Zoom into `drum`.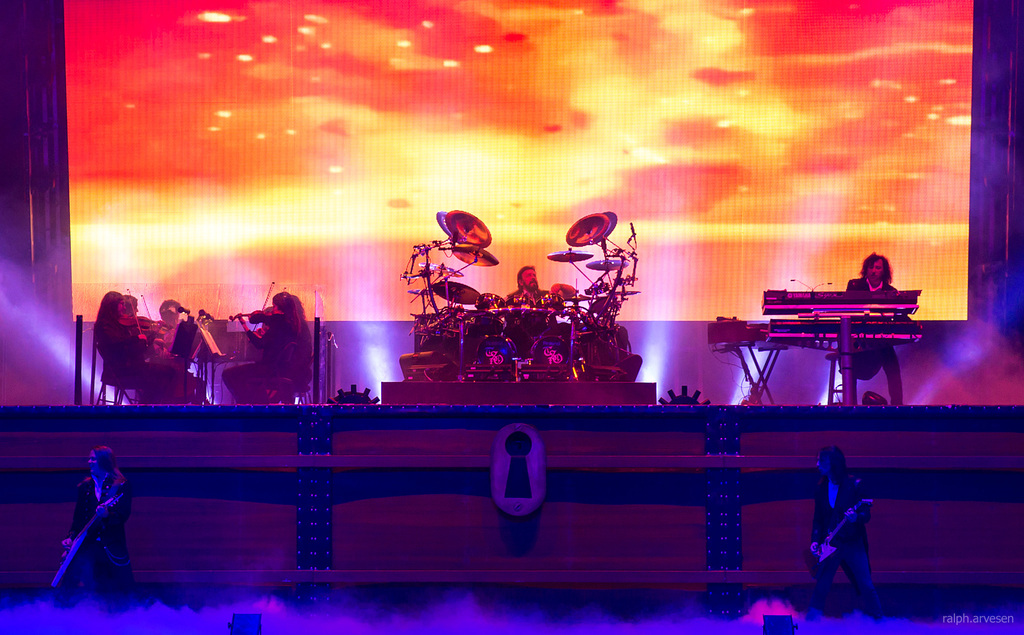
Zoom target: {"left": 532, "top": 335, "right": 569, "bottom": 368}.
